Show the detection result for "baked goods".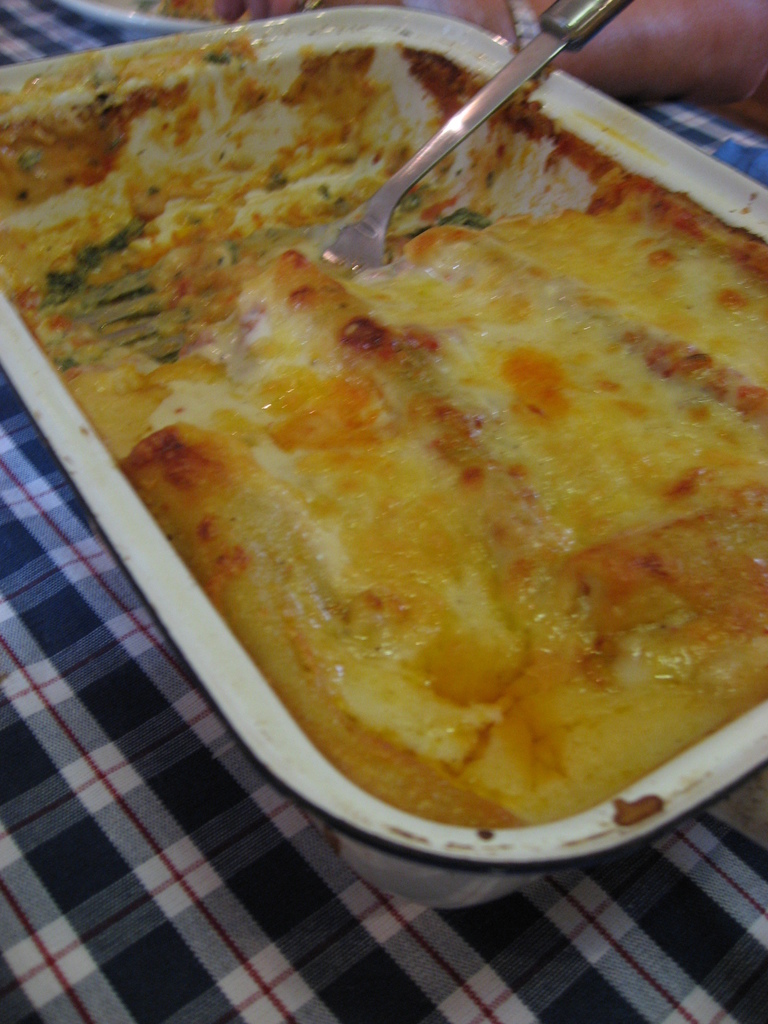
box(120, 172, 767, 838).
